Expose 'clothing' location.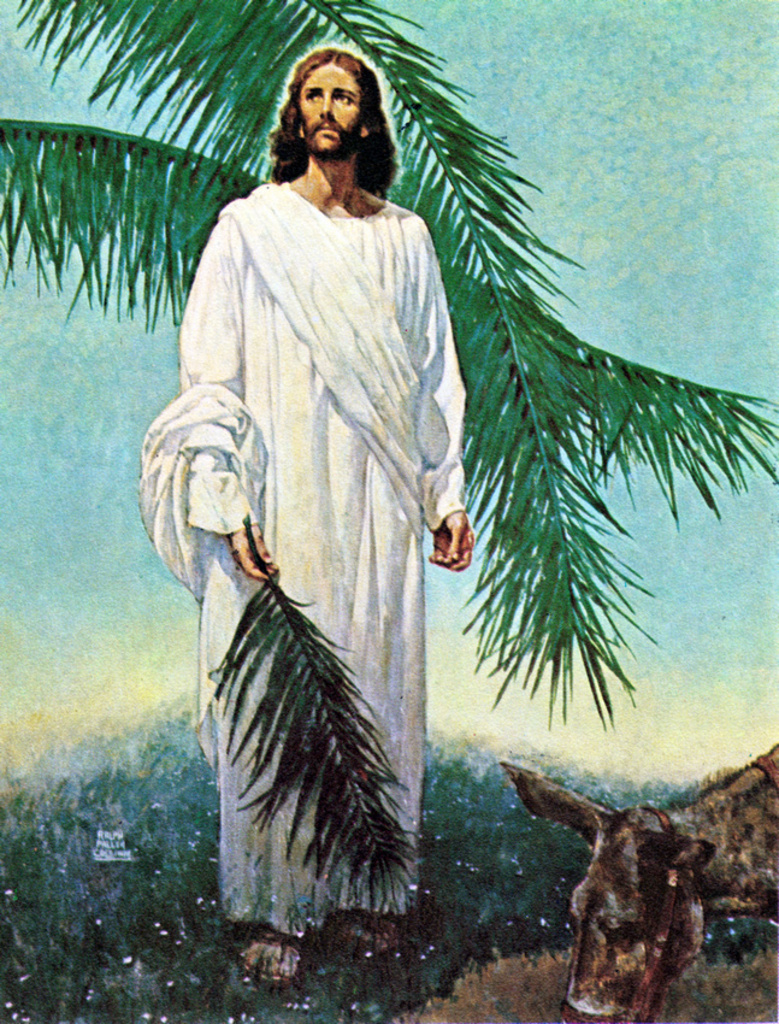
Exposed at 158 136 465 922.
